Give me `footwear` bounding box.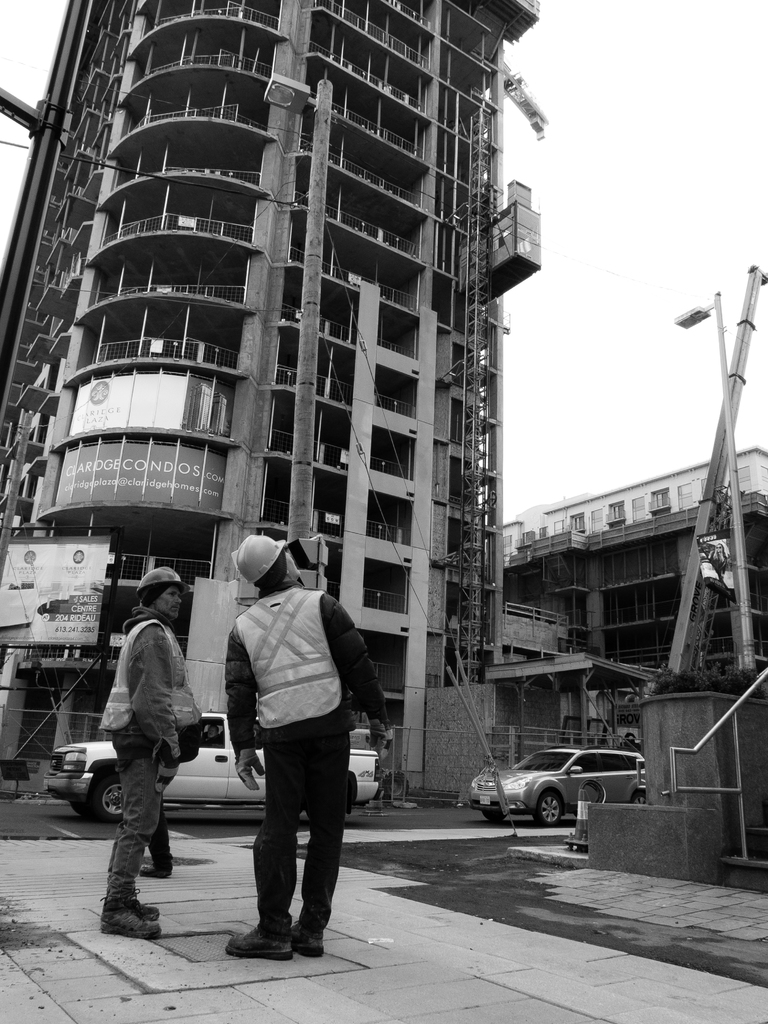
x1=99 y1=886 x2=166 y2=937.
